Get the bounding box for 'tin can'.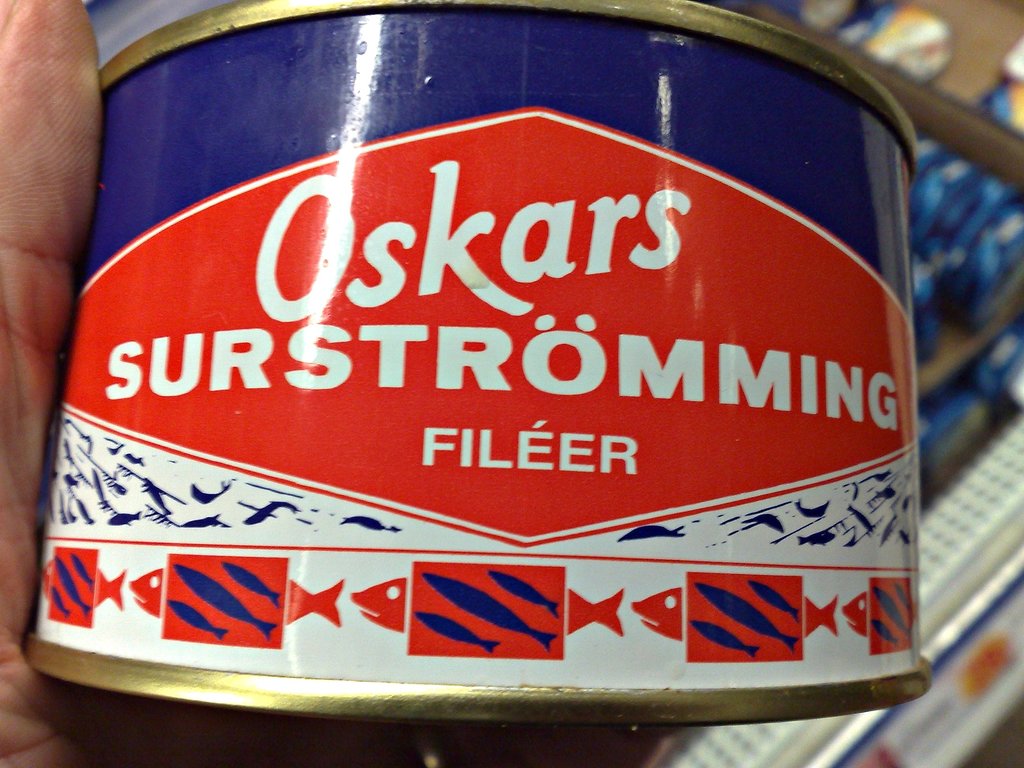
24,0,931,716.
